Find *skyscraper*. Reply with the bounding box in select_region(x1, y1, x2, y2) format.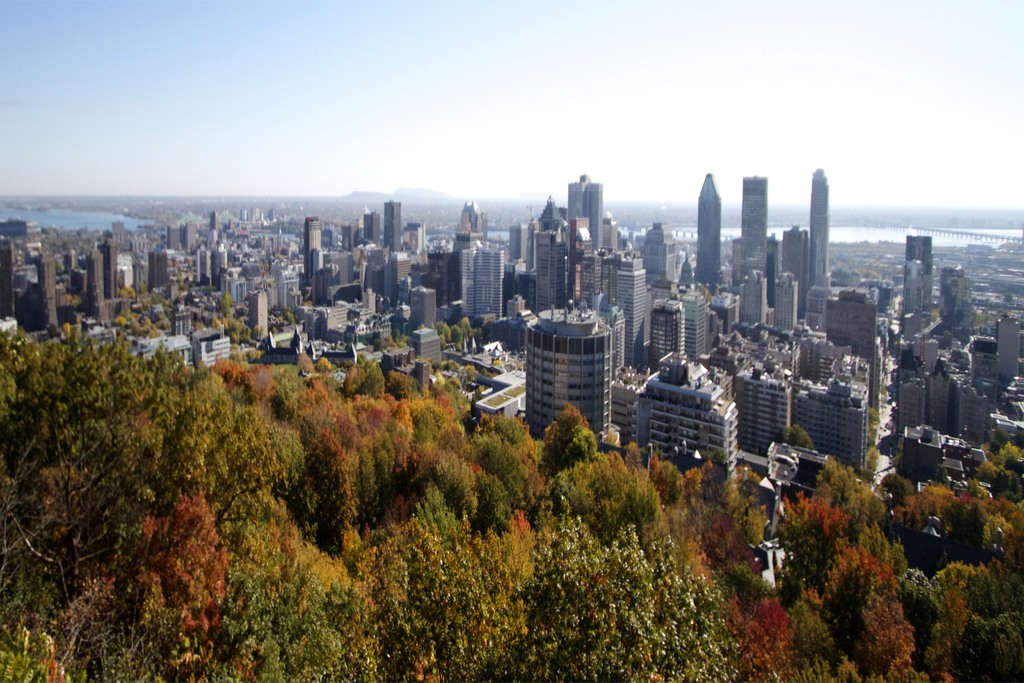
select_region(630, 352, 747, 478).
